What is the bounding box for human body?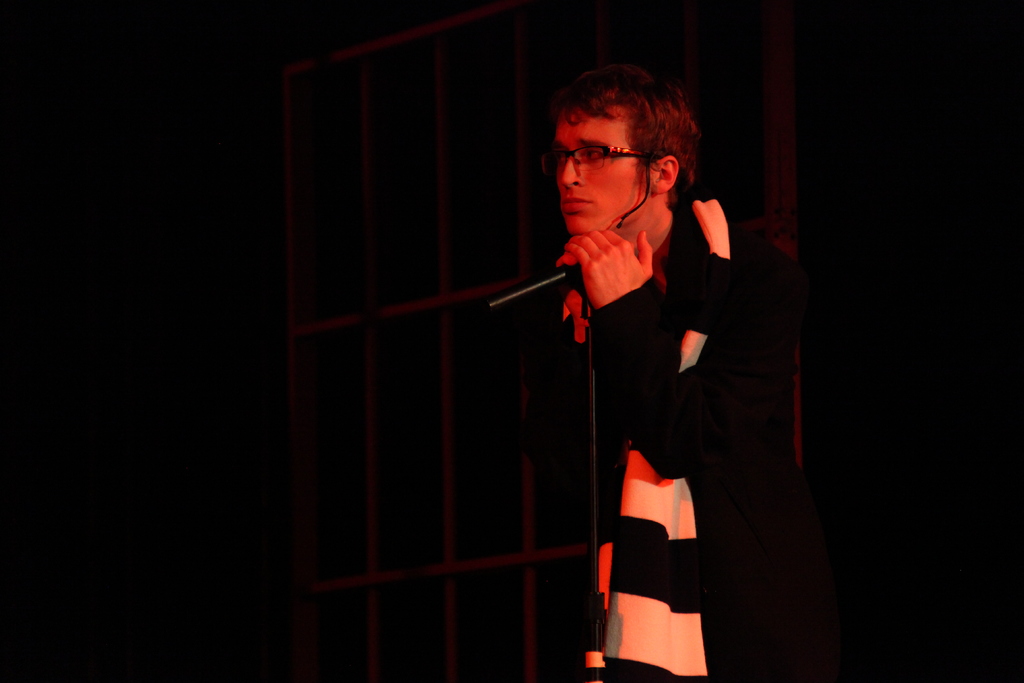
513 60 852 682.
